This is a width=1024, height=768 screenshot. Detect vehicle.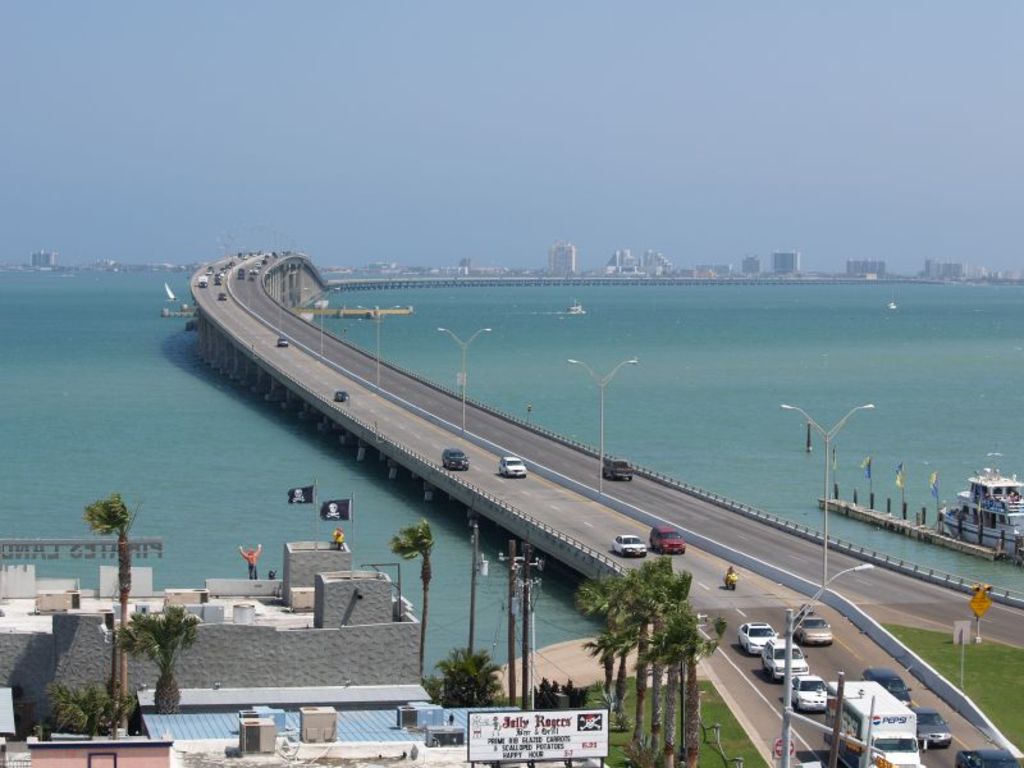
locate(204, 265, 214, 276).
